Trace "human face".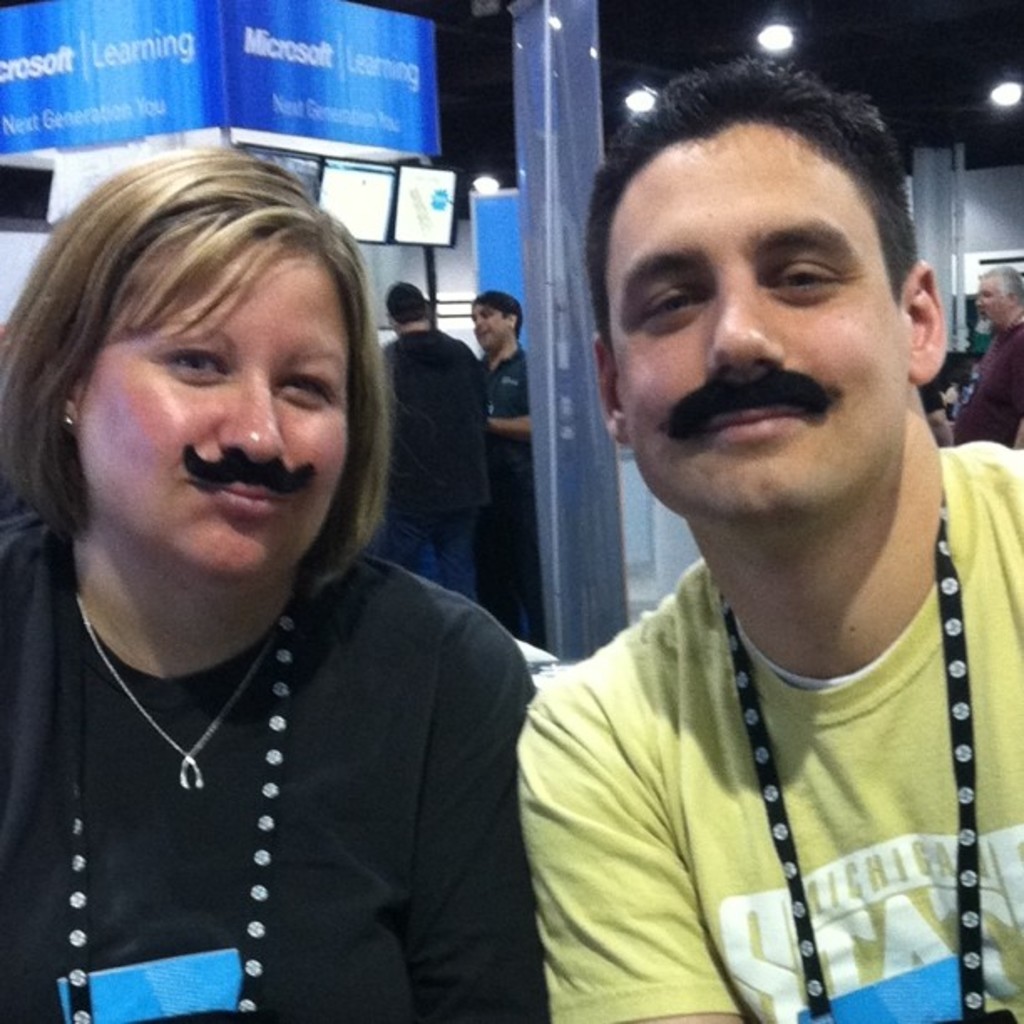
Traced to <box>972,279,1009,323</box>.
